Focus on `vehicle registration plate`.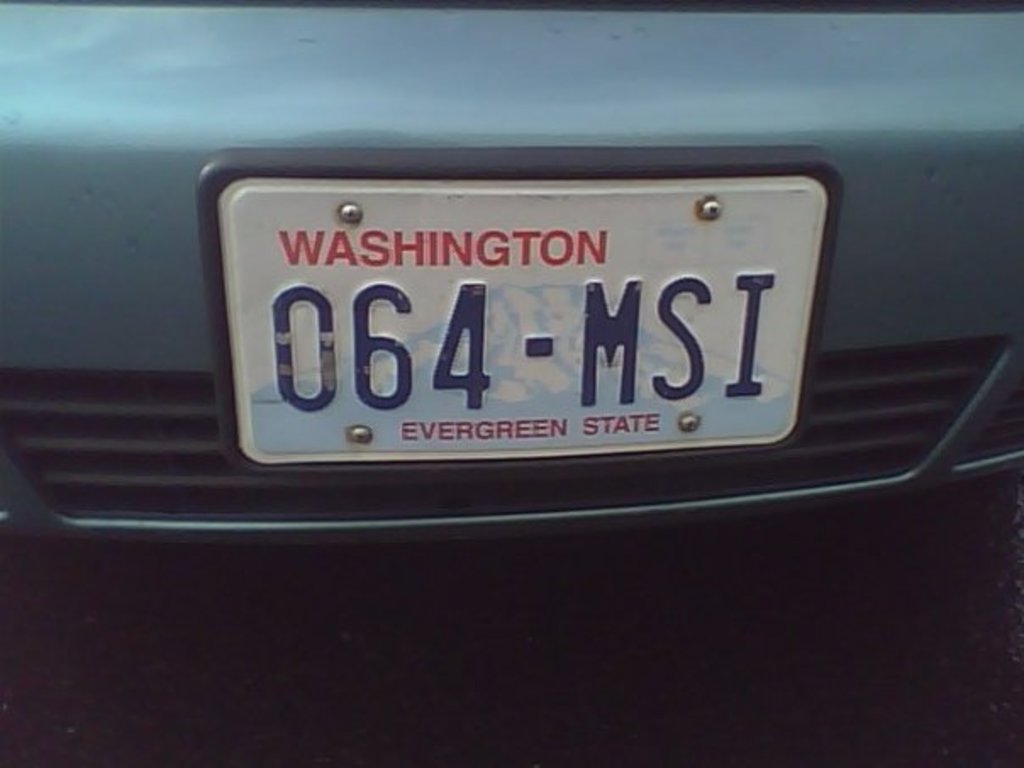
Focused at [left=220, top=180, right=821, bottom=466].
